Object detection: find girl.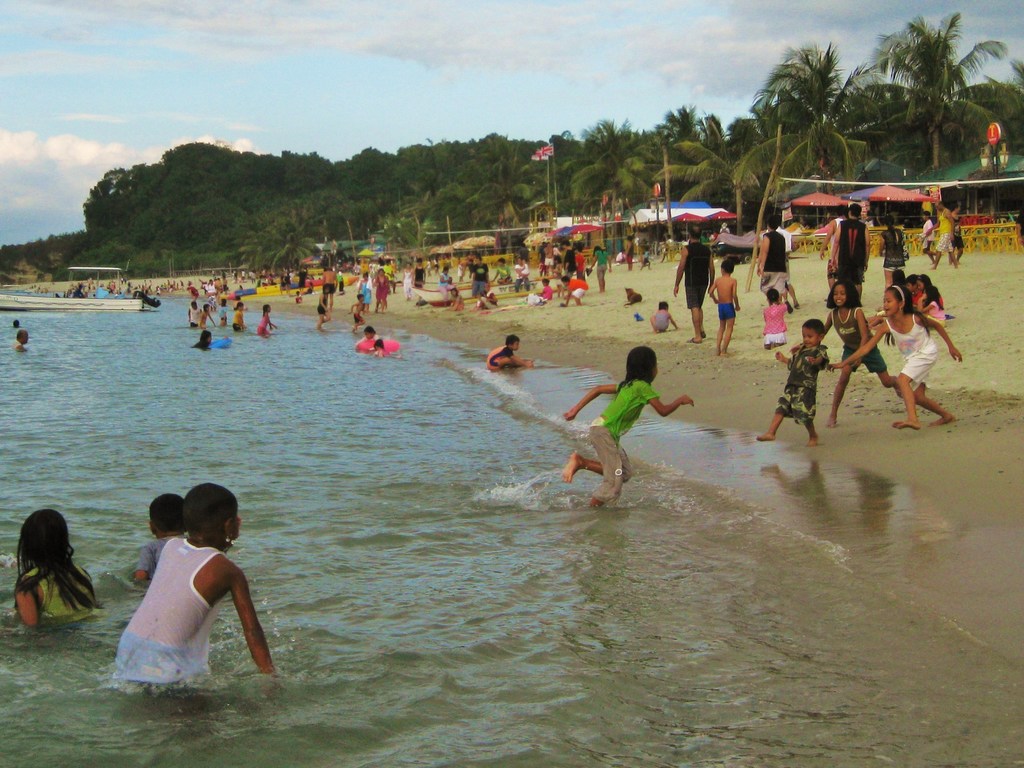
<bbox>257, 302, 276, 336</bbox>.
